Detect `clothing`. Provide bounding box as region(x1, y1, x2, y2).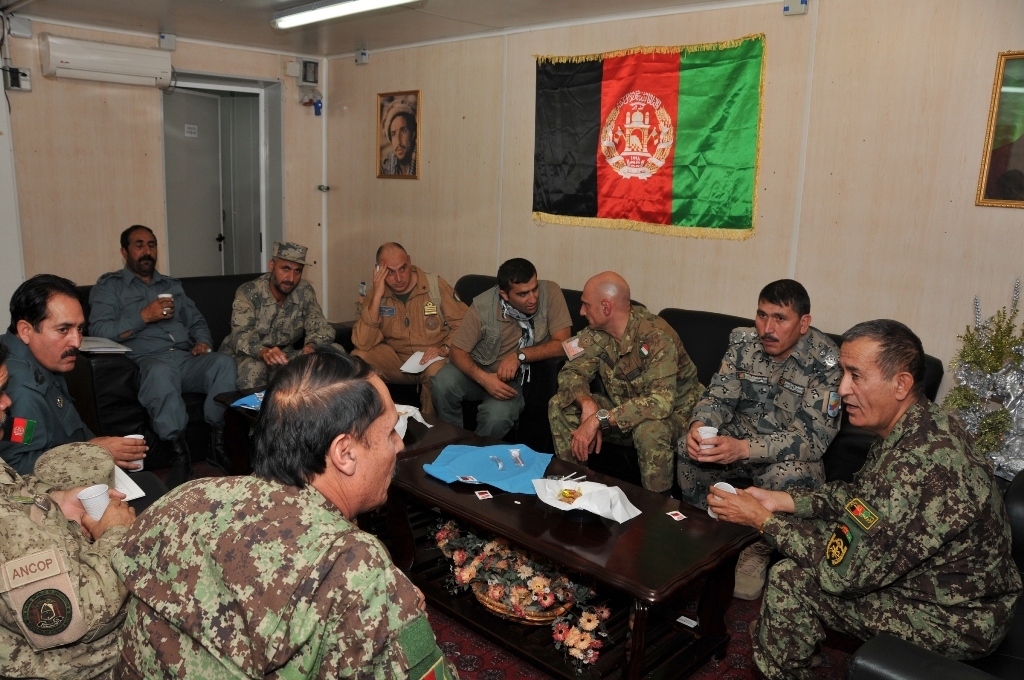
region(90, 267, 242, 432).
